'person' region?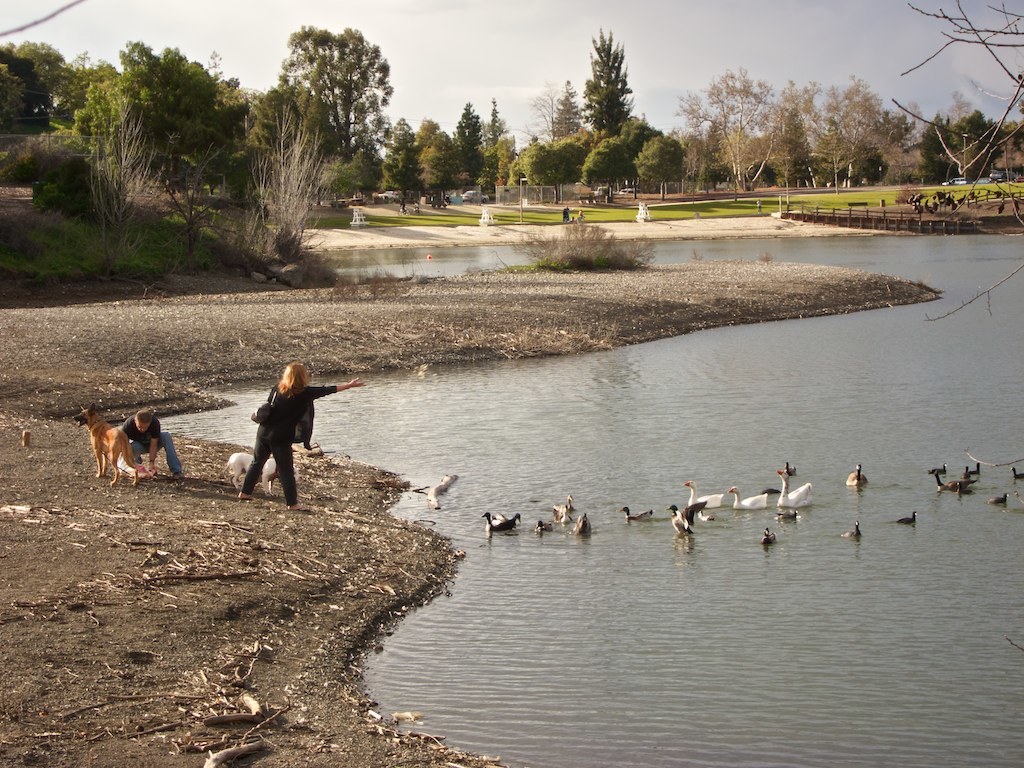
(x1=119, y1=411, x2=186, y2=486)
